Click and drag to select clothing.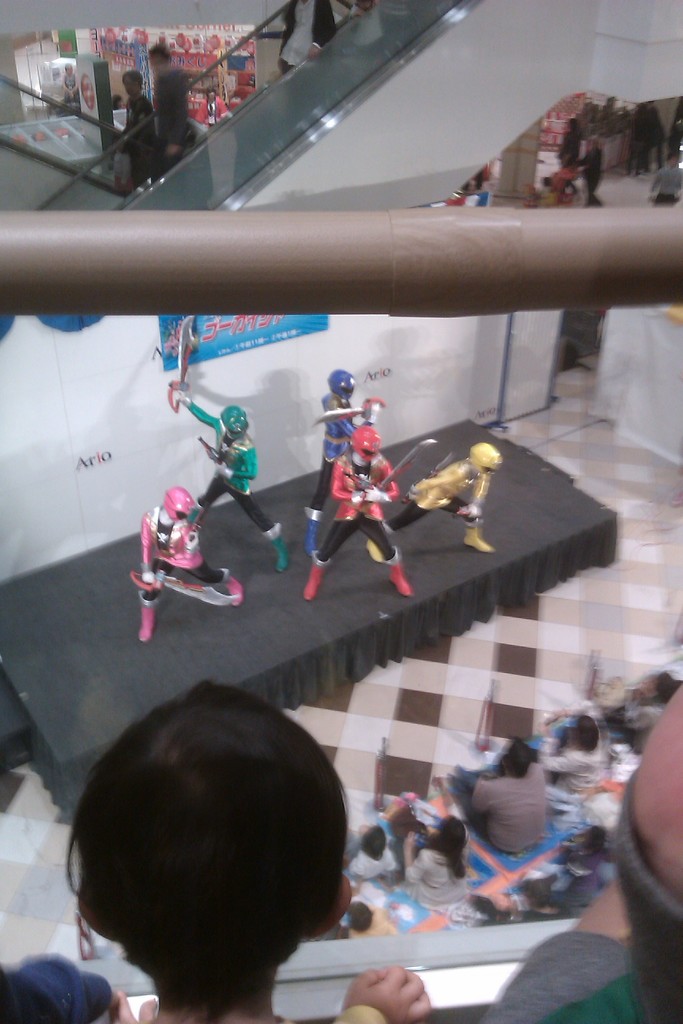
Selection: l=665, t=94, r=682, b=159.
